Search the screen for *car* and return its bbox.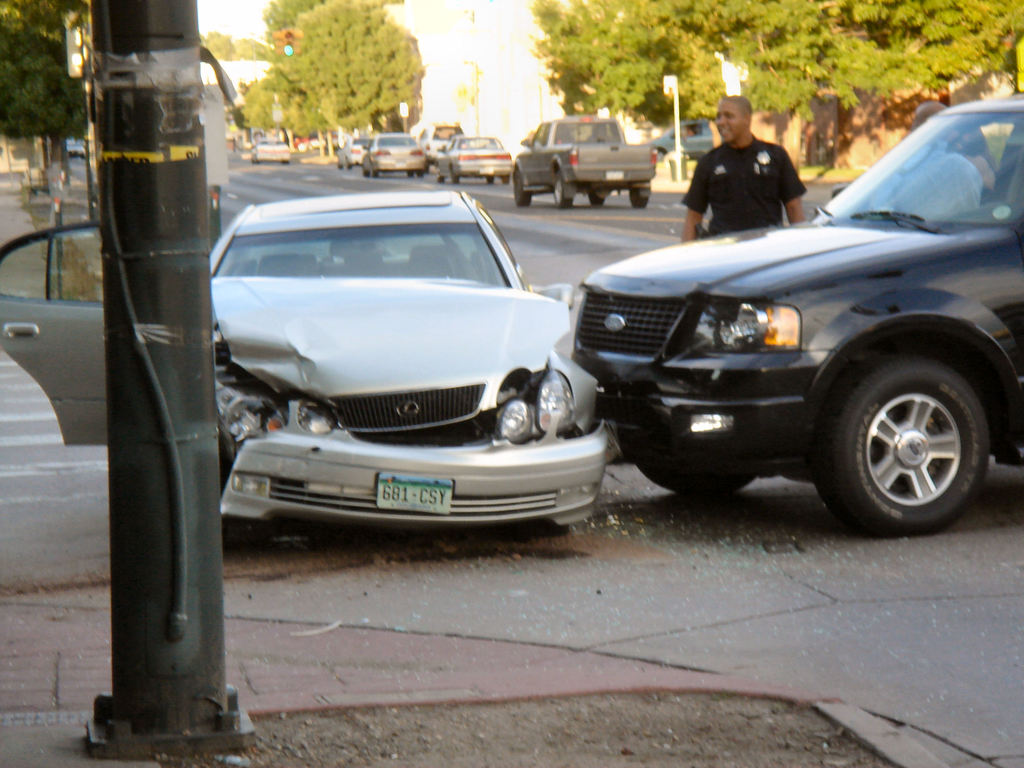
Found: 436,132,516,186.
